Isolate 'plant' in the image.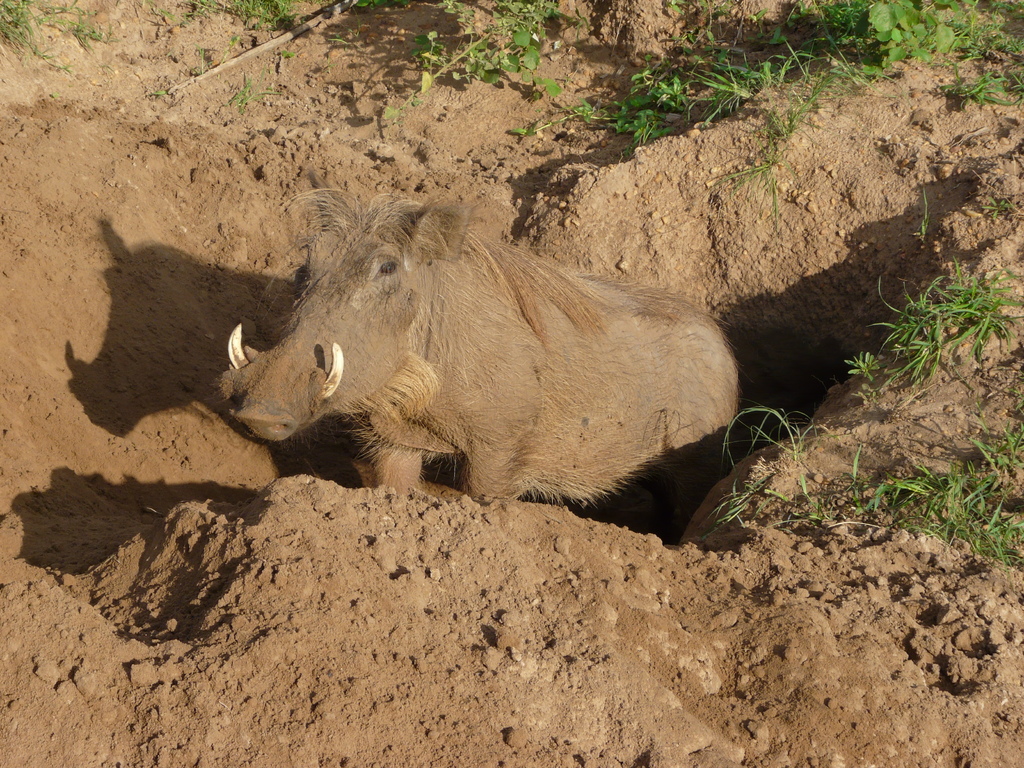
Isolated region: box=[3, 0, 124, 80].
